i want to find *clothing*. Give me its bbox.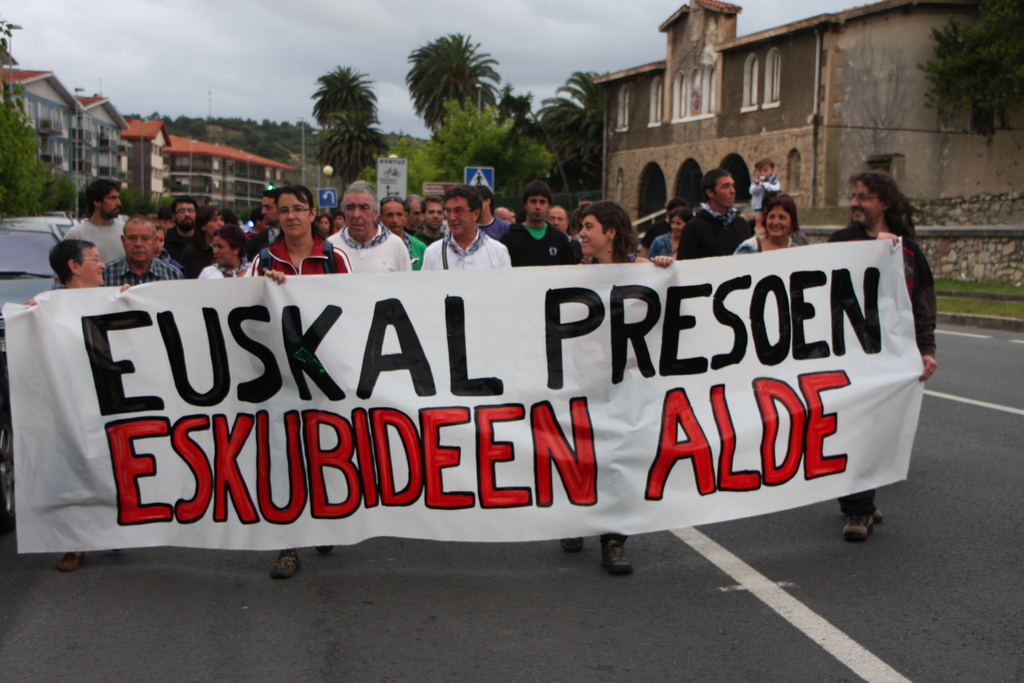
(x1=239, y1=222, x2=293, y2=258).
